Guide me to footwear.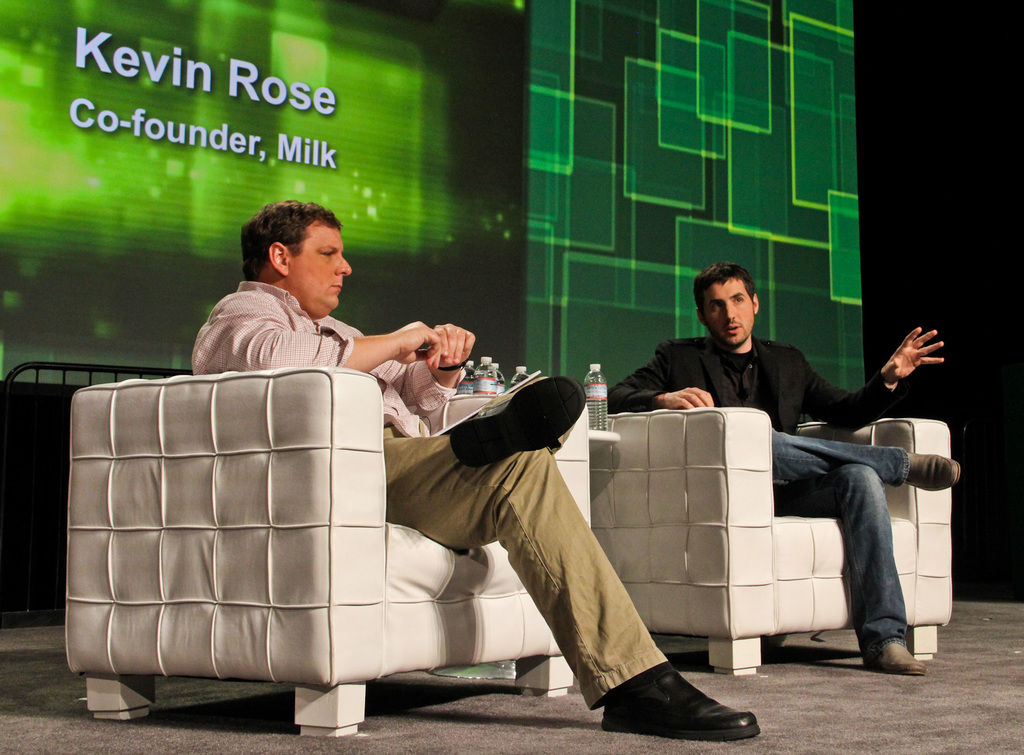
Guidance: <region>451, 371, 588, 466</region>.
